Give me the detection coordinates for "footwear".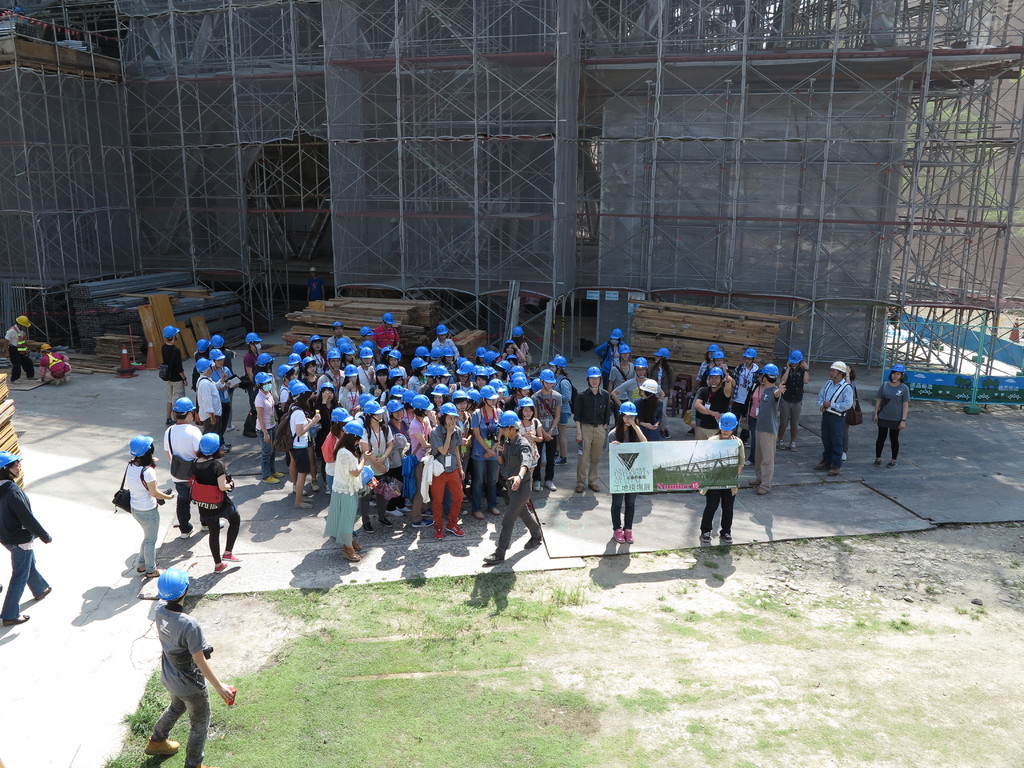
pyautogui.locateOnScreen(827, 457, 843, 478).
